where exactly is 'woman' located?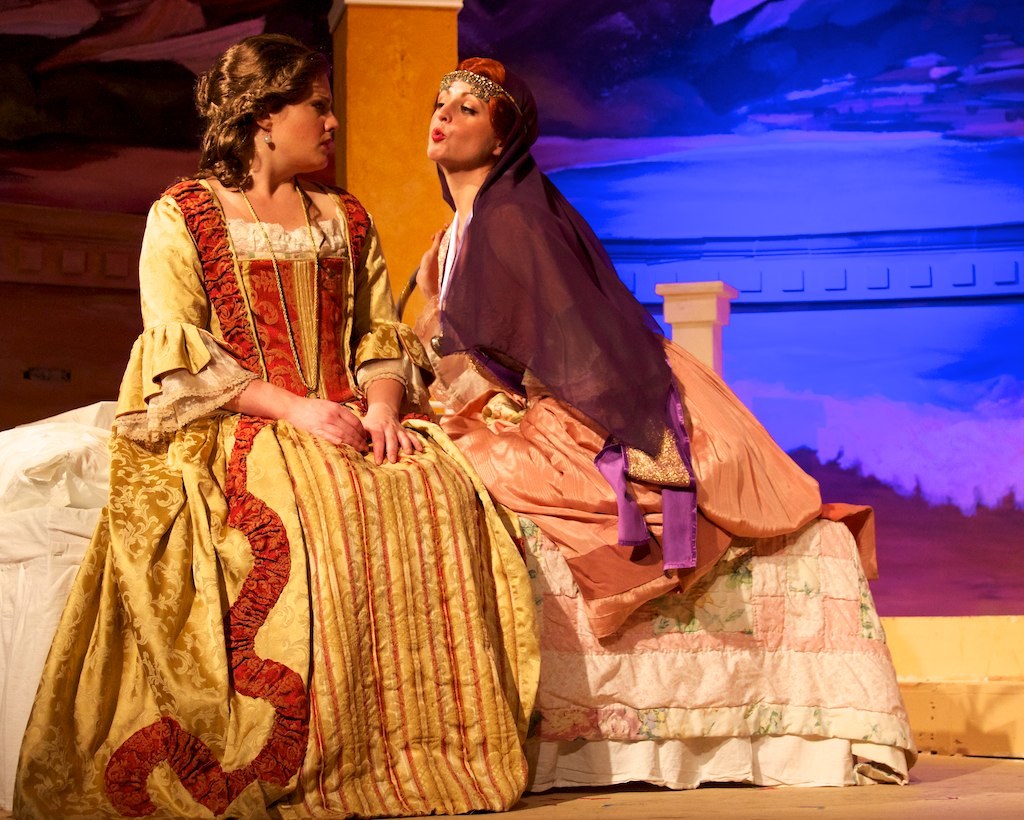
Its bounding box is bbox=[49, 57, 480, 793].
